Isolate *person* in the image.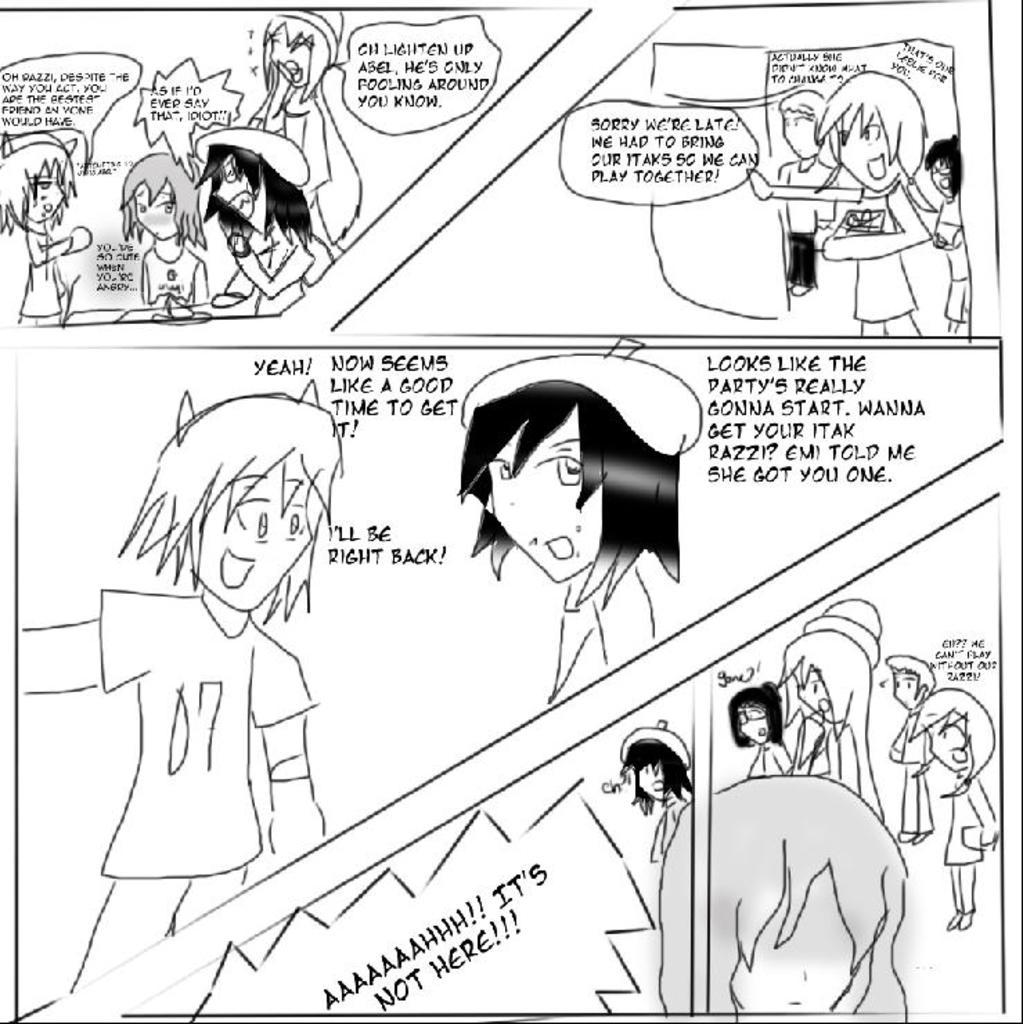
Isolated region: 0,141,91,342.
